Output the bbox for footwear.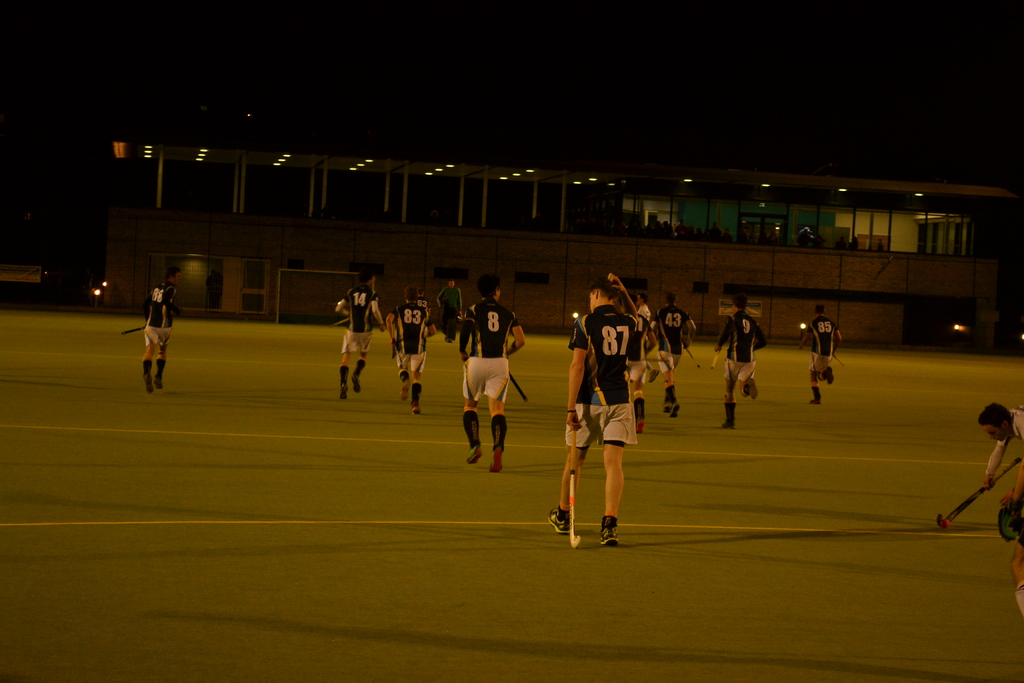
region(463, 442, 484, 468).
